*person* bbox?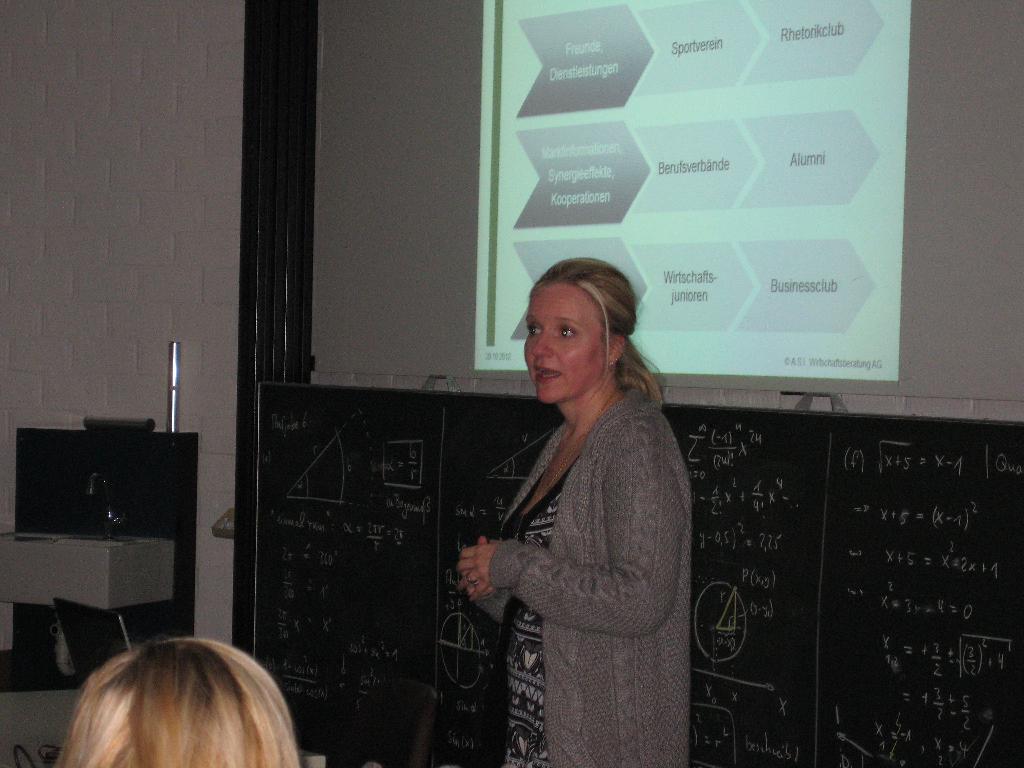
458, 257, 694, 767
